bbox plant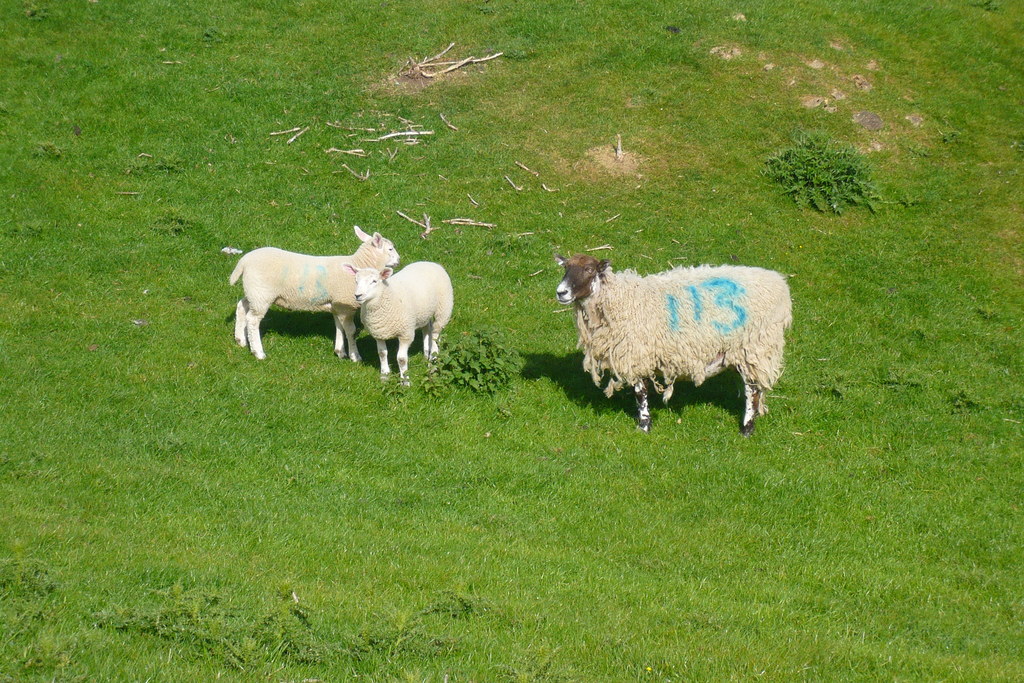
<bbox>943, 129, 958, 149</bbox>
